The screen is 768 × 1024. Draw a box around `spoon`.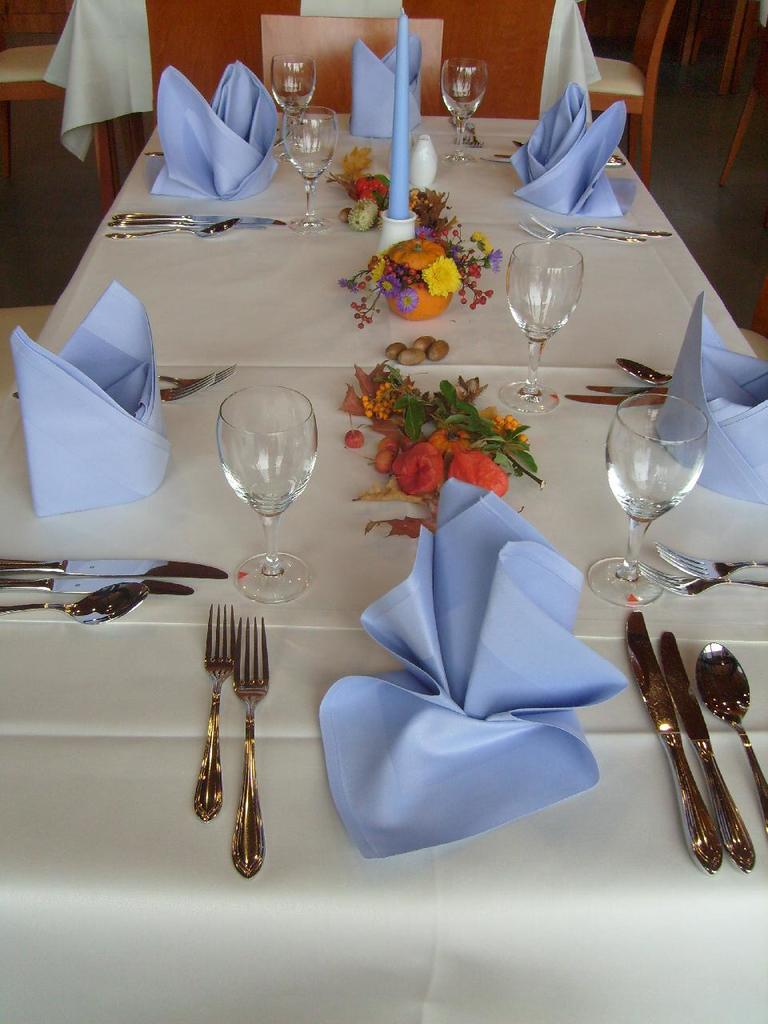
l=0, t=582, r=146, b=628.
